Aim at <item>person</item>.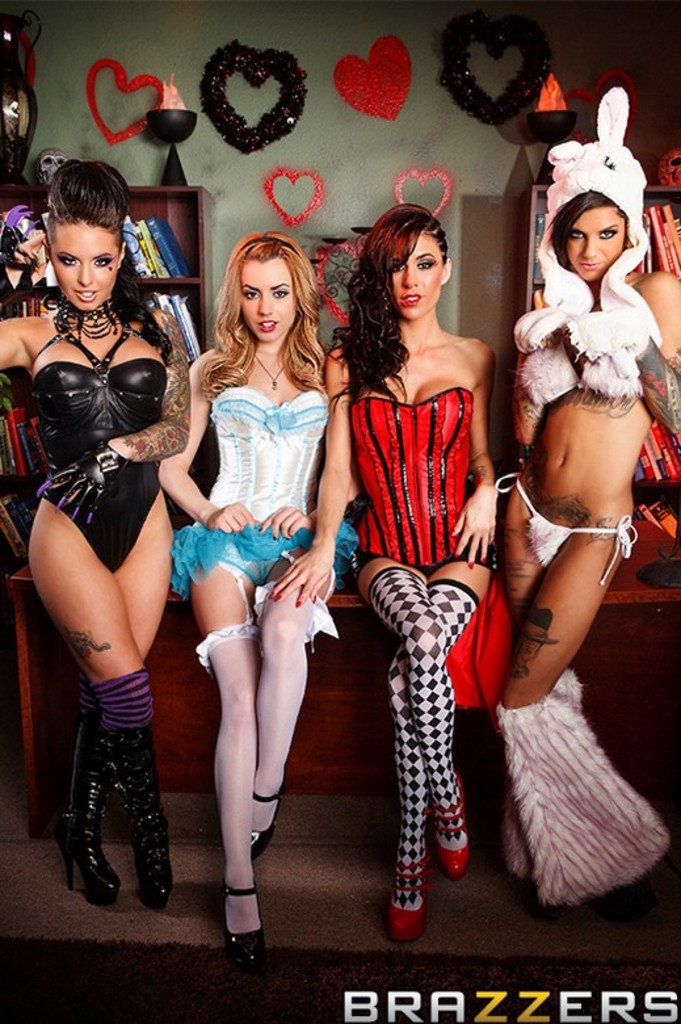
Aimed at 0:151:184:905.
